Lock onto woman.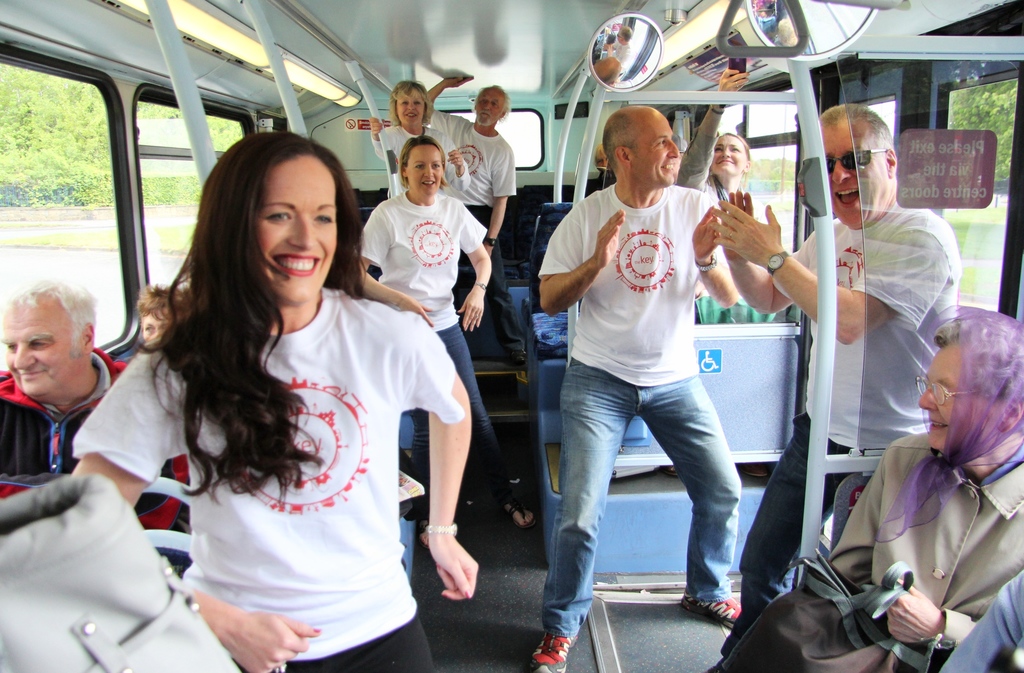
Locked: (723, 306, 1023, 672).
